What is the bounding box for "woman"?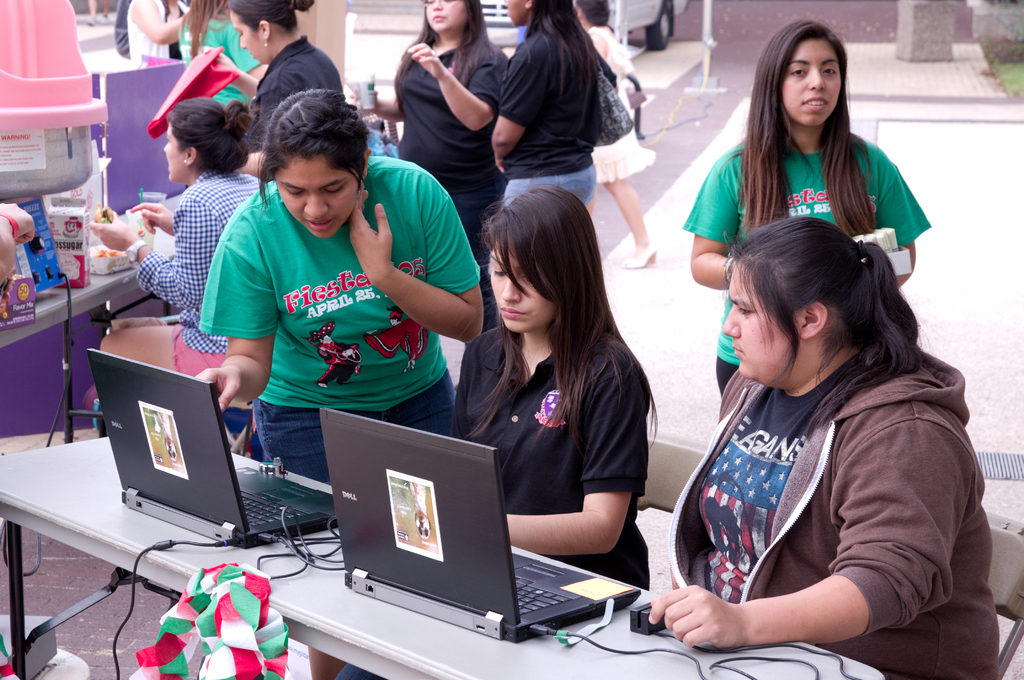
685/23/931/397.
